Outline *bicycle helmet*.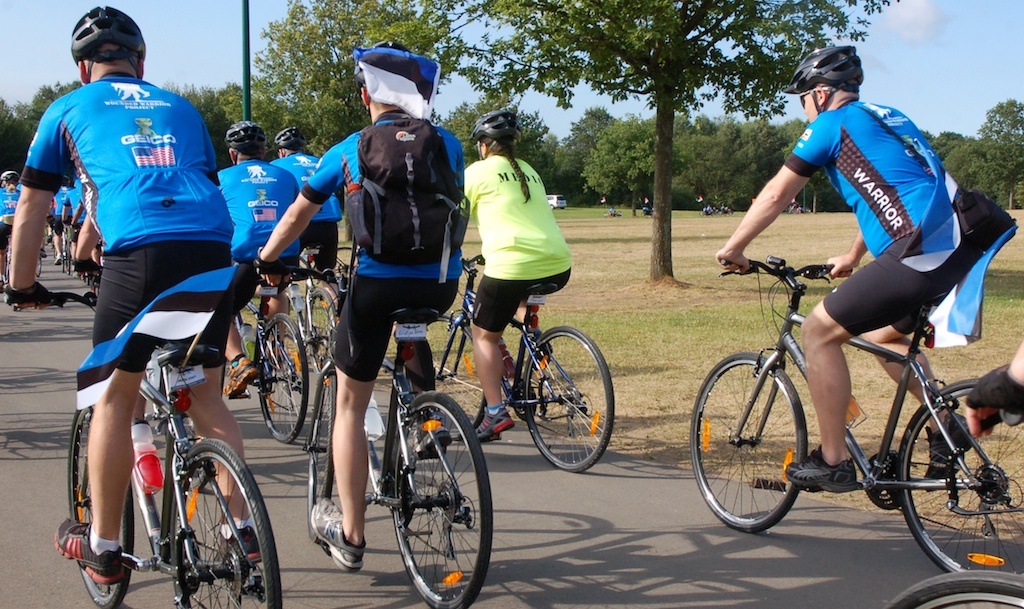
Outline: (465,110,511,142).
